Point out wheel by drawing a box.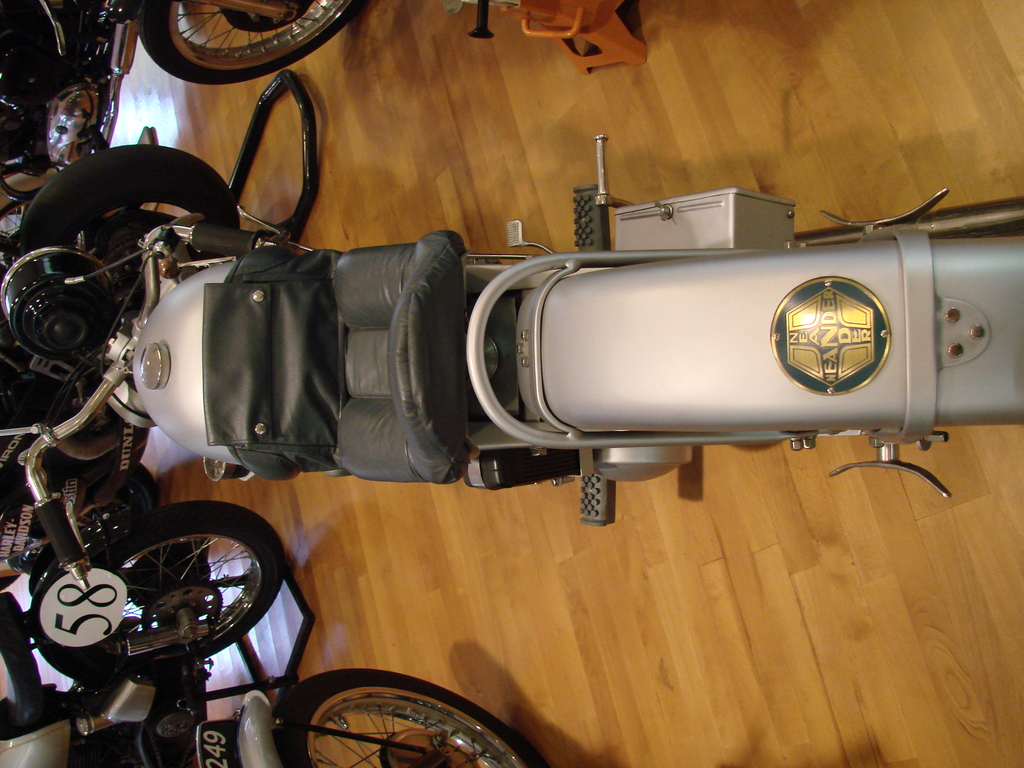
<region>27, 504, 288, 719</region>.
